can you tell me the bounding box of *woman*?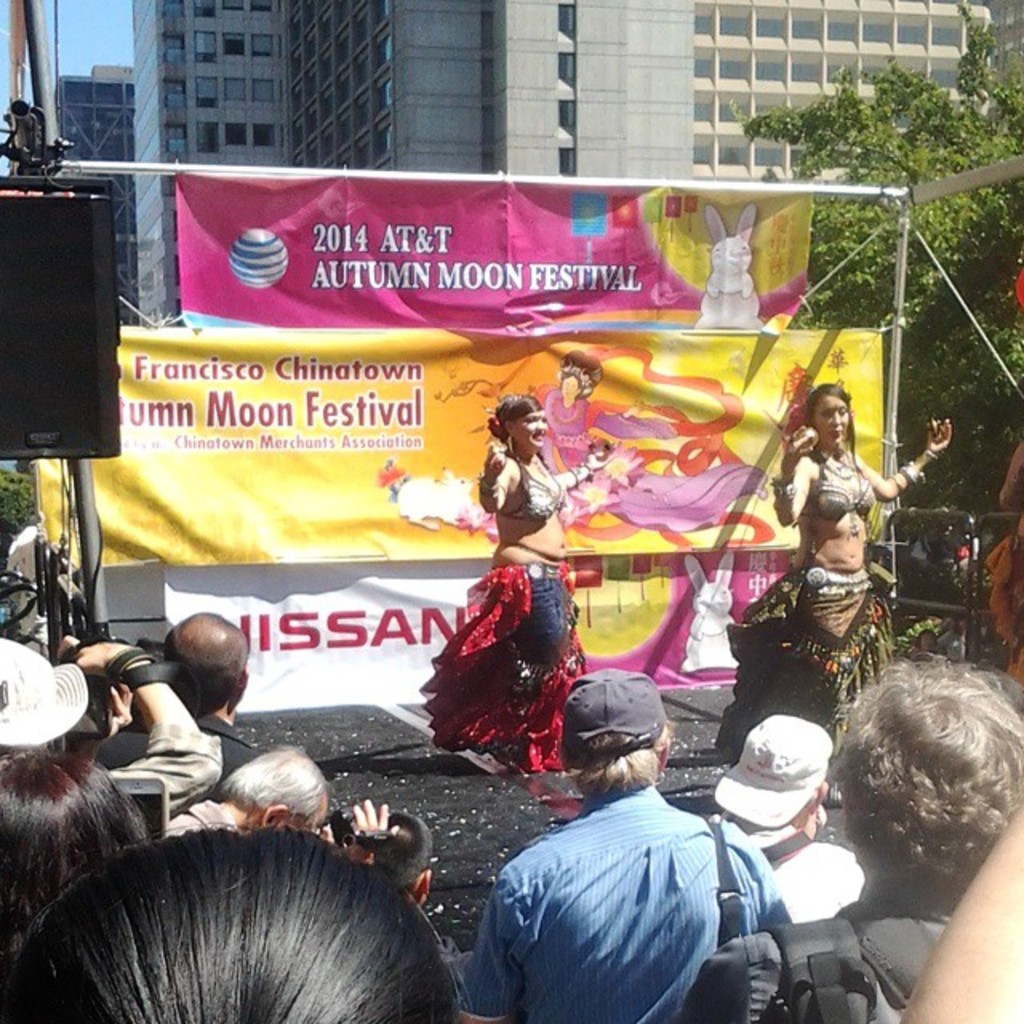
710,387,952,806.
